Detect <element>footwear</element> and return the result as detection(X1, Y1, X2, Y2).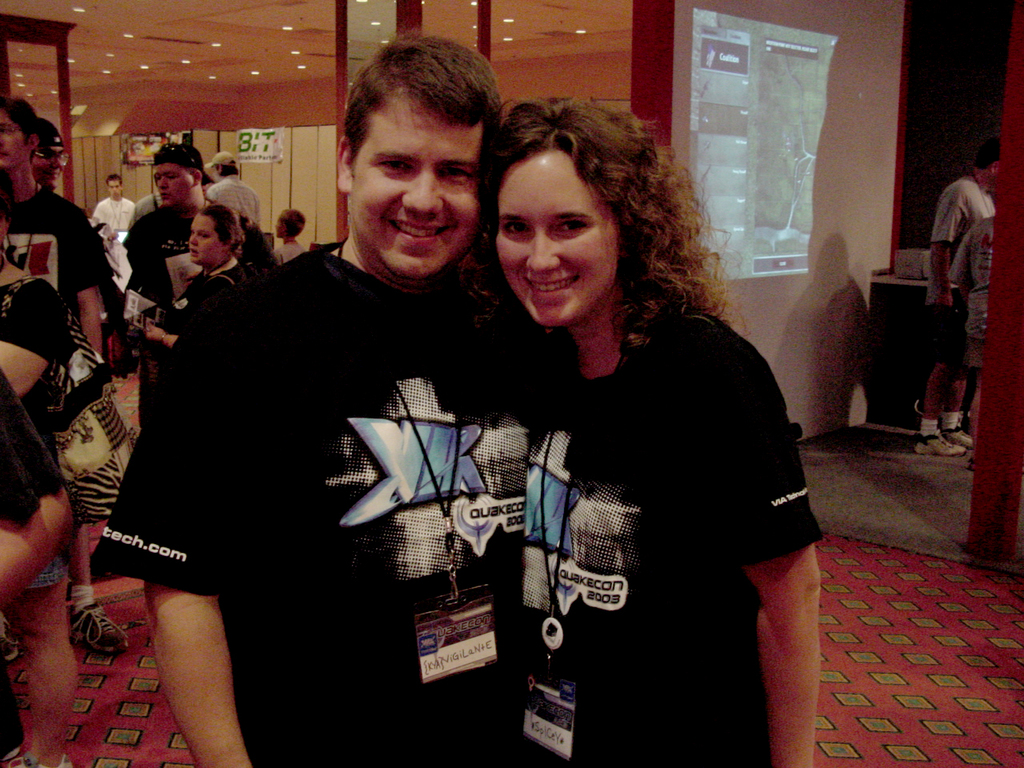
detection(947, 421, 981, 453).
